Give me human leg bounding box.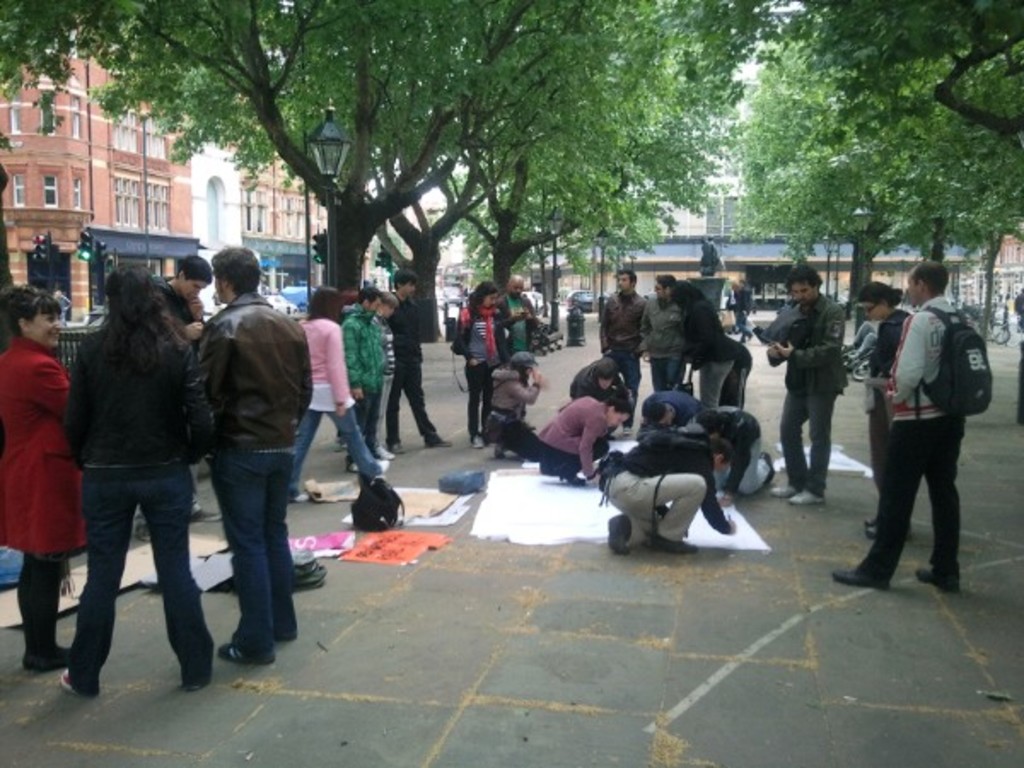
x1=736, y1=428, x2=777, y2=493.
